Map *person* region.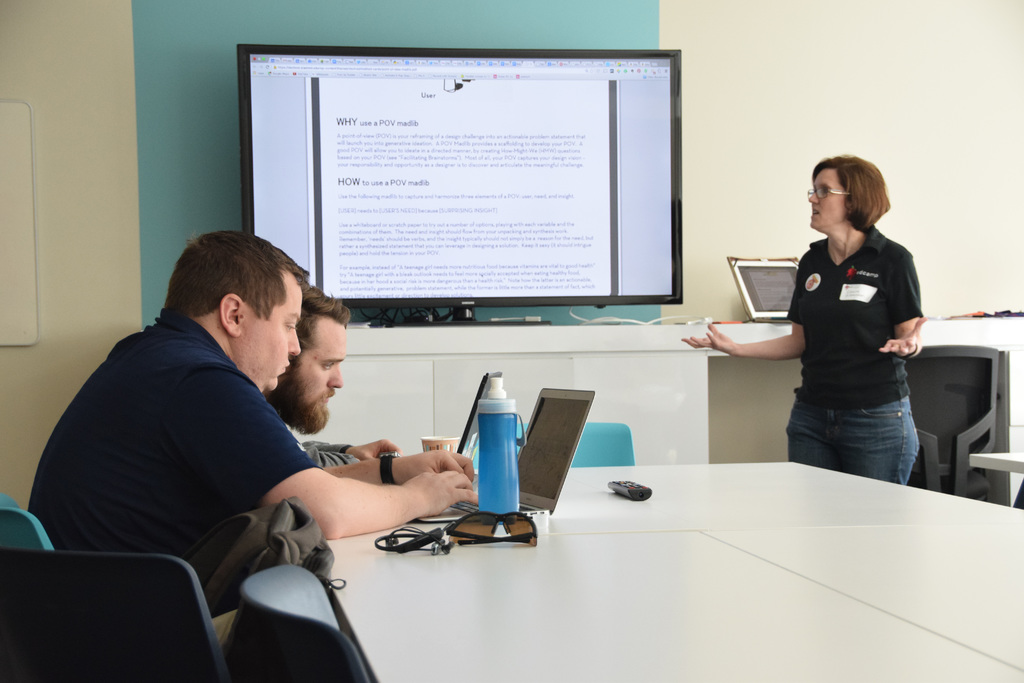
Mapped to {"x1": 258, "y1": 278, "x2": 404, "y2": 471}.
